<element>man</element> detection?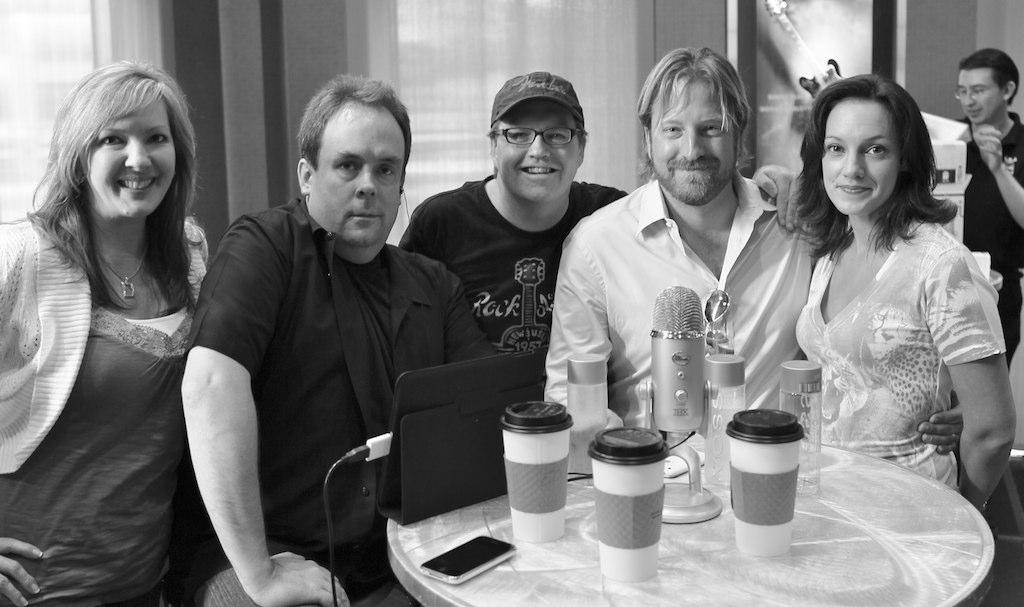
[169, 82, 468, 590]
